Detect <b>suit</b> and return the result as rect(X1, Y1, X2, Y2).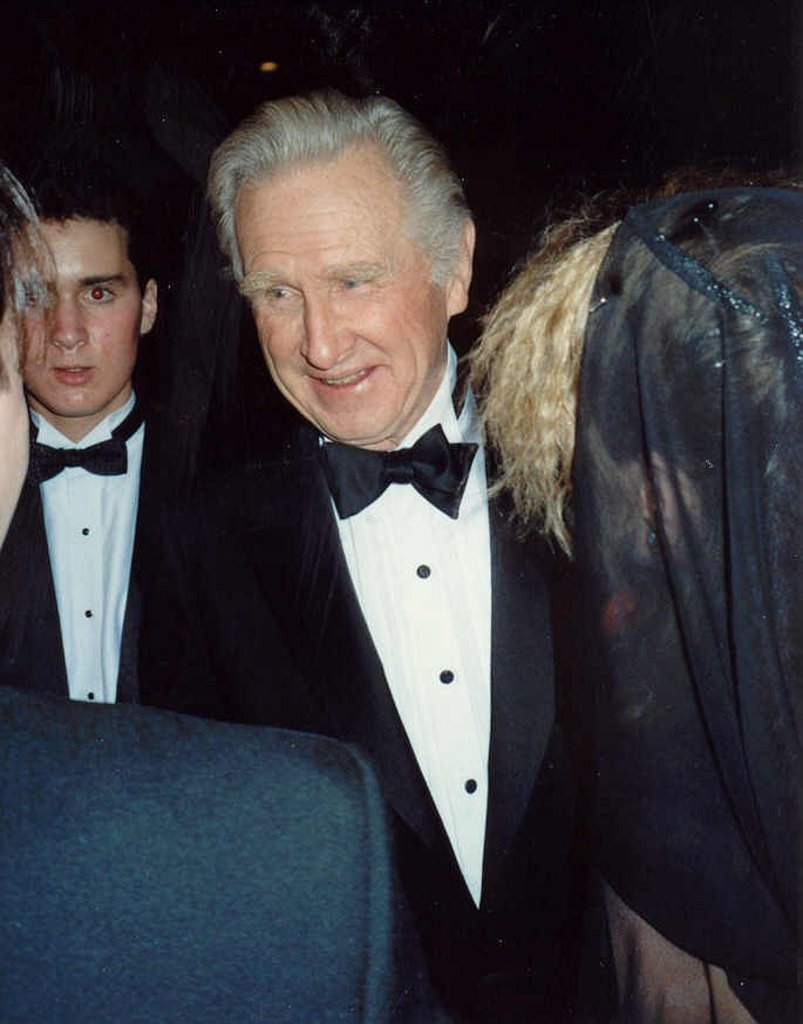
rect(0, 385, 213, 706).
